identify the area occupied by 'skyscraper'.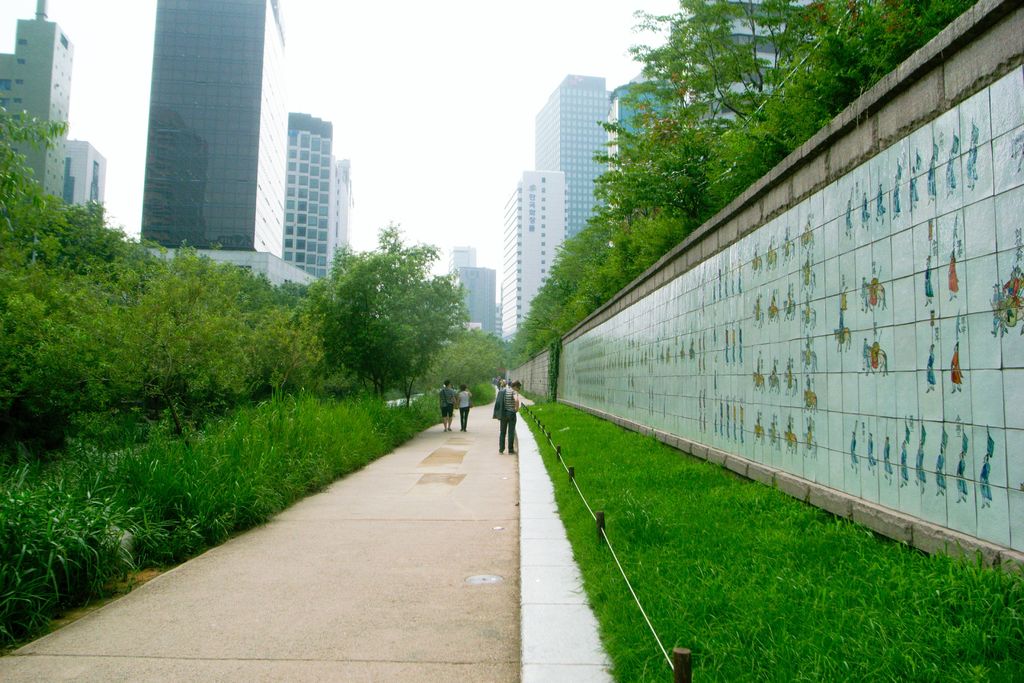
Area: 462/59/646/342.
